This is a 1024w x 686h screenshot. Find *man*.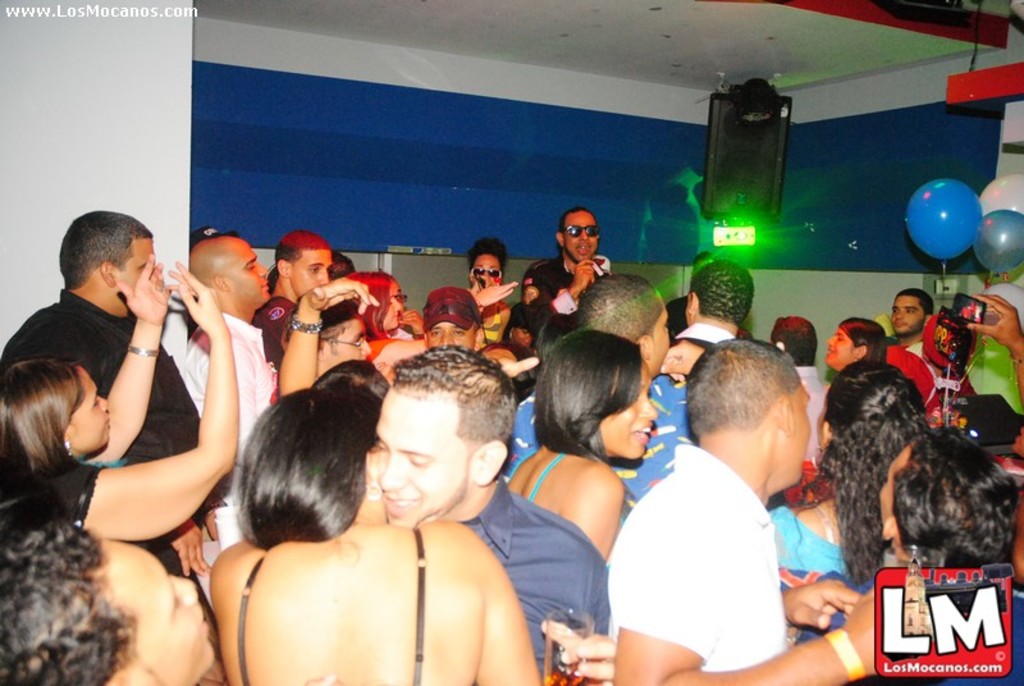
Bounding box: detection(375, 343, 611, 677).
